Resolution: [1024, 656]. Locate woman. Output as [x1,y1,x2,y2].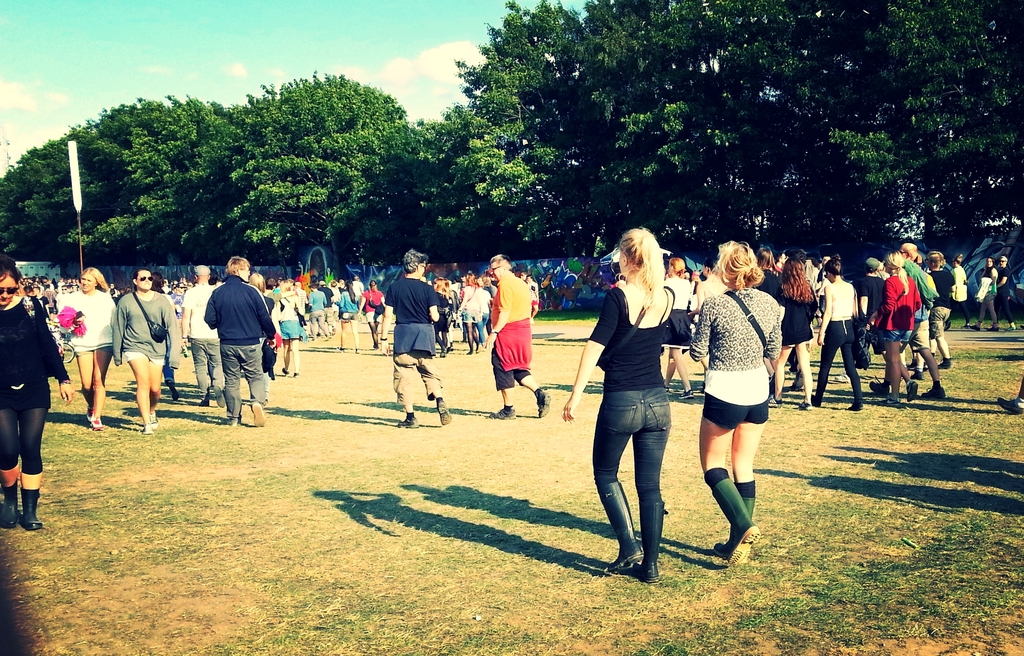
[870,250,926,407].
